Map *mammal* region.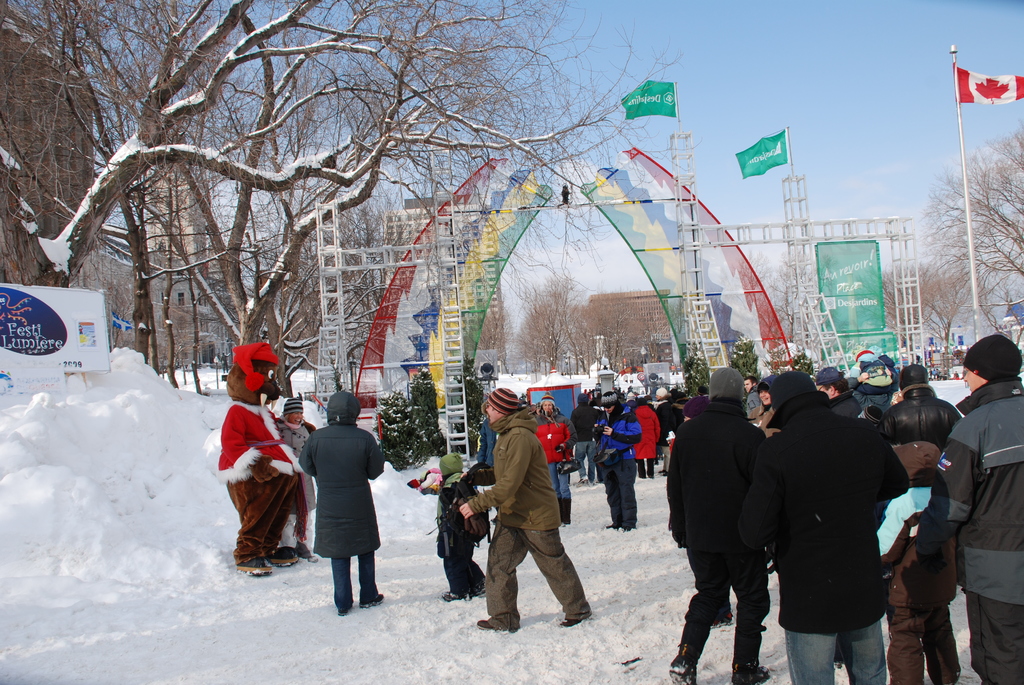
Mapped to [left=758, top=369, right=911, bottom=684].
